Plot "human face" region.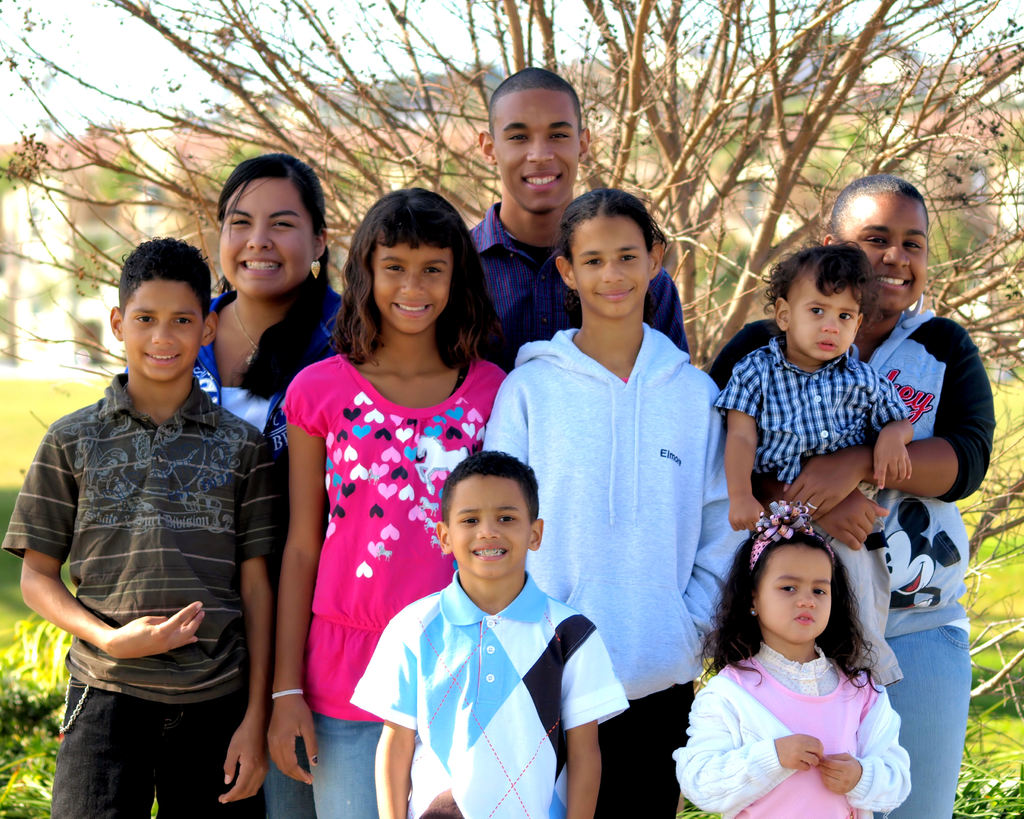
Plotted at locate(120, 282, 202, 382).
